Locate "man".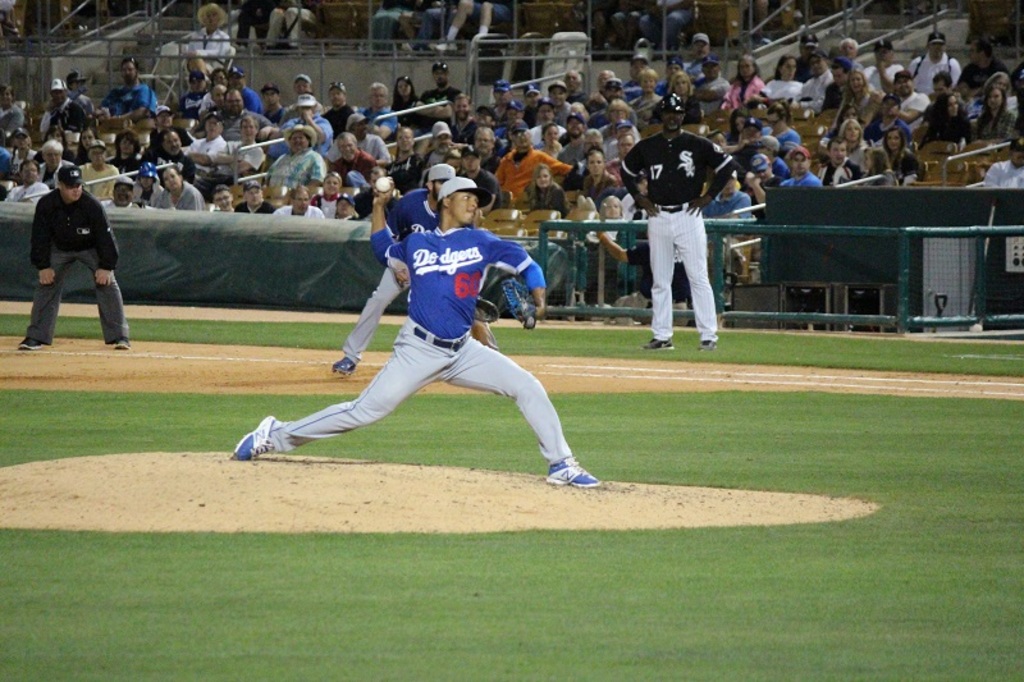
Bounding box: bbox(634, 64, 663, 111).
